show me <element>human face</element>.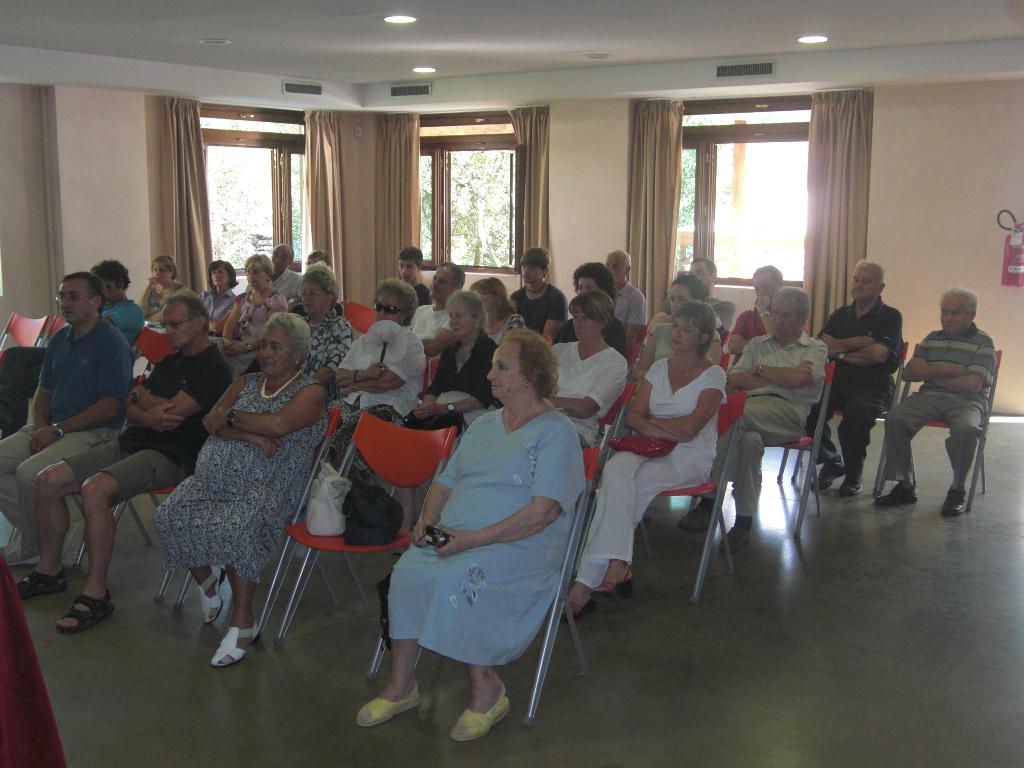
<element>human face</element> is here: (449, 303, 475, 339).
